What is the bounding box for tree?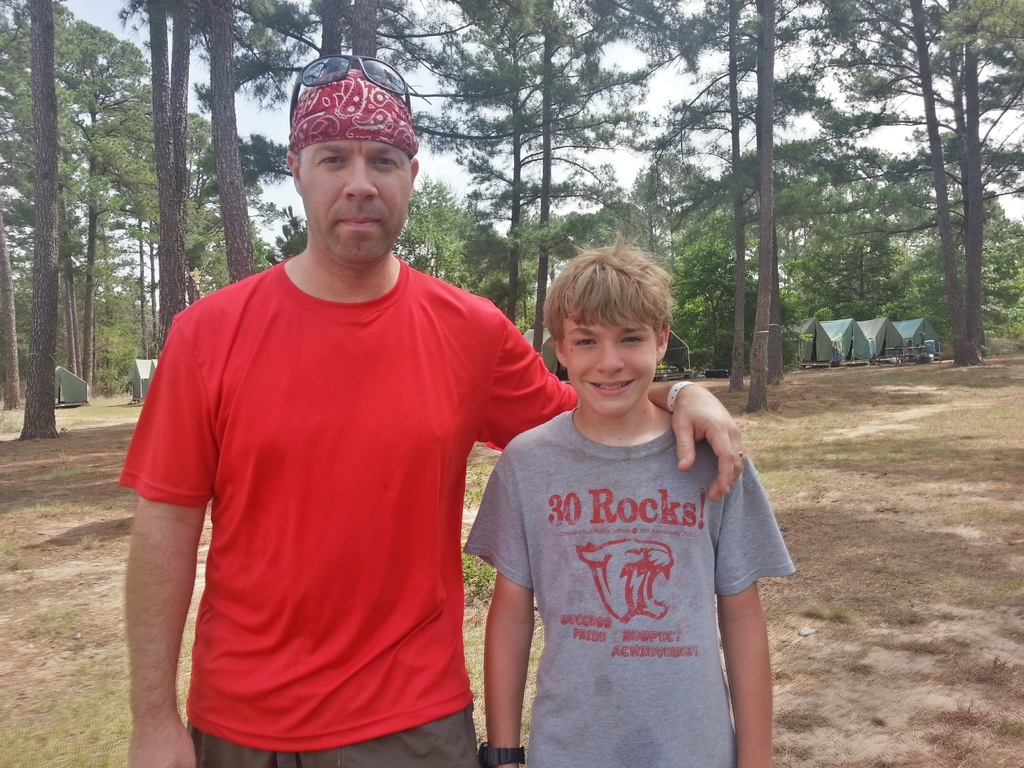
left=198, top=0, right=282, bottom=283.
